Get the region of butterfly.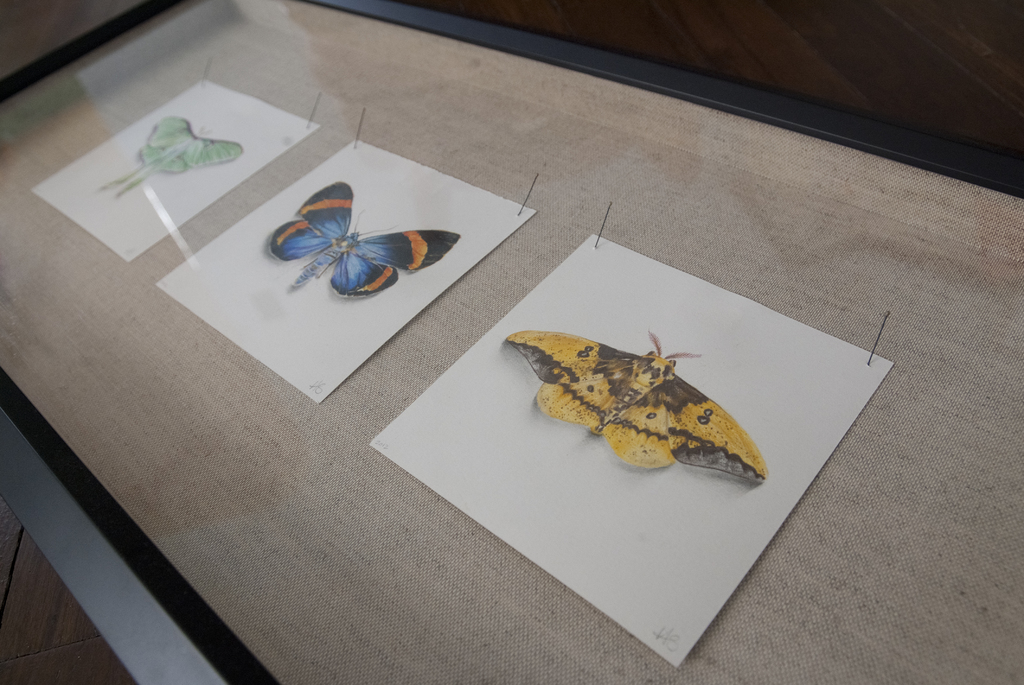
bbox=[95, 118, 253, 198].
